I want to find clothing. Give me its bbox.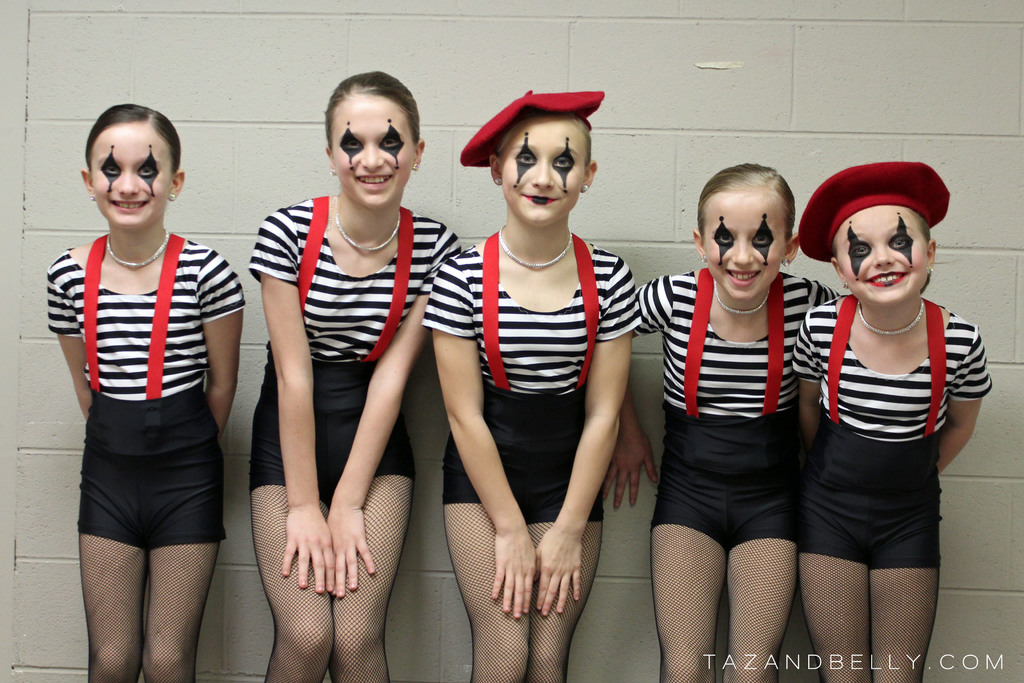
419:247:629:519.
